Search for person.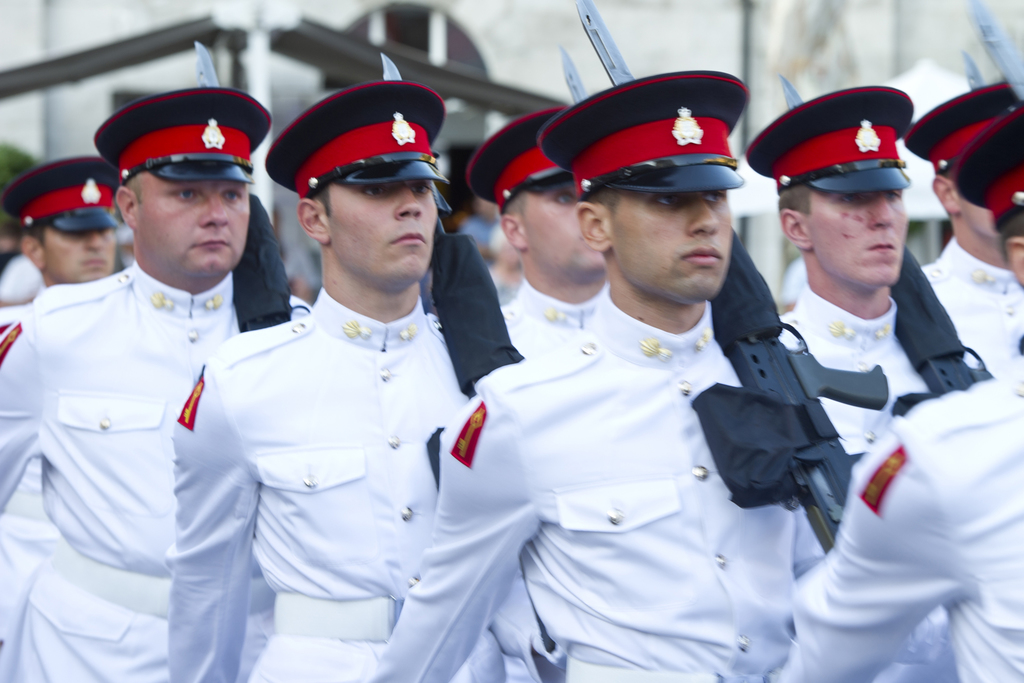
Found at box=[747, 83, 991, 458].
